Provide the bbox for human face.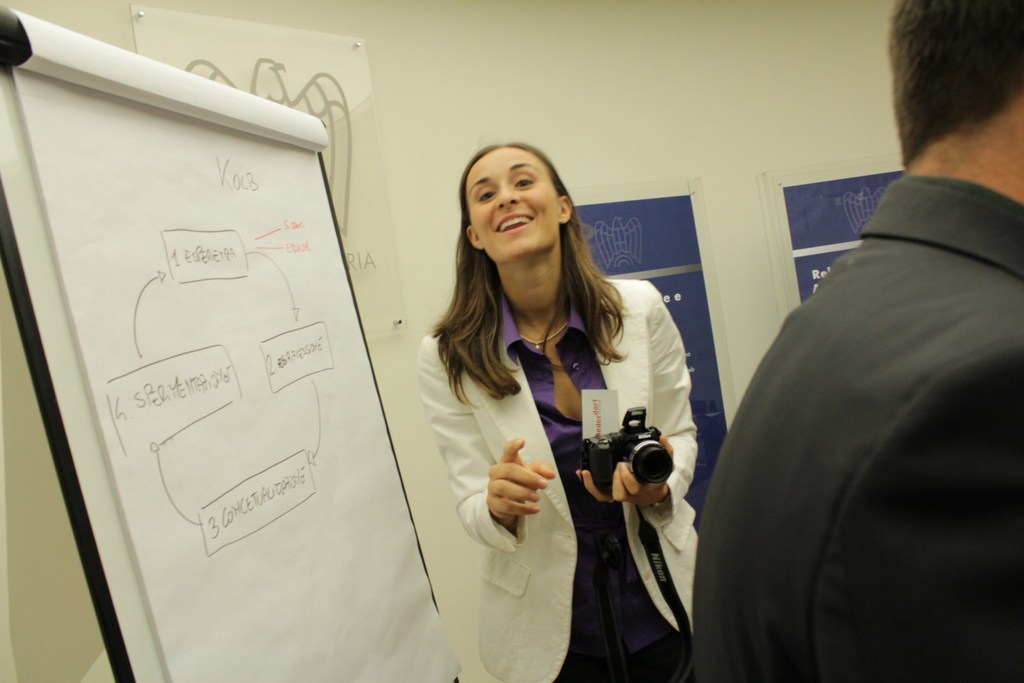
467:144:560:268.
